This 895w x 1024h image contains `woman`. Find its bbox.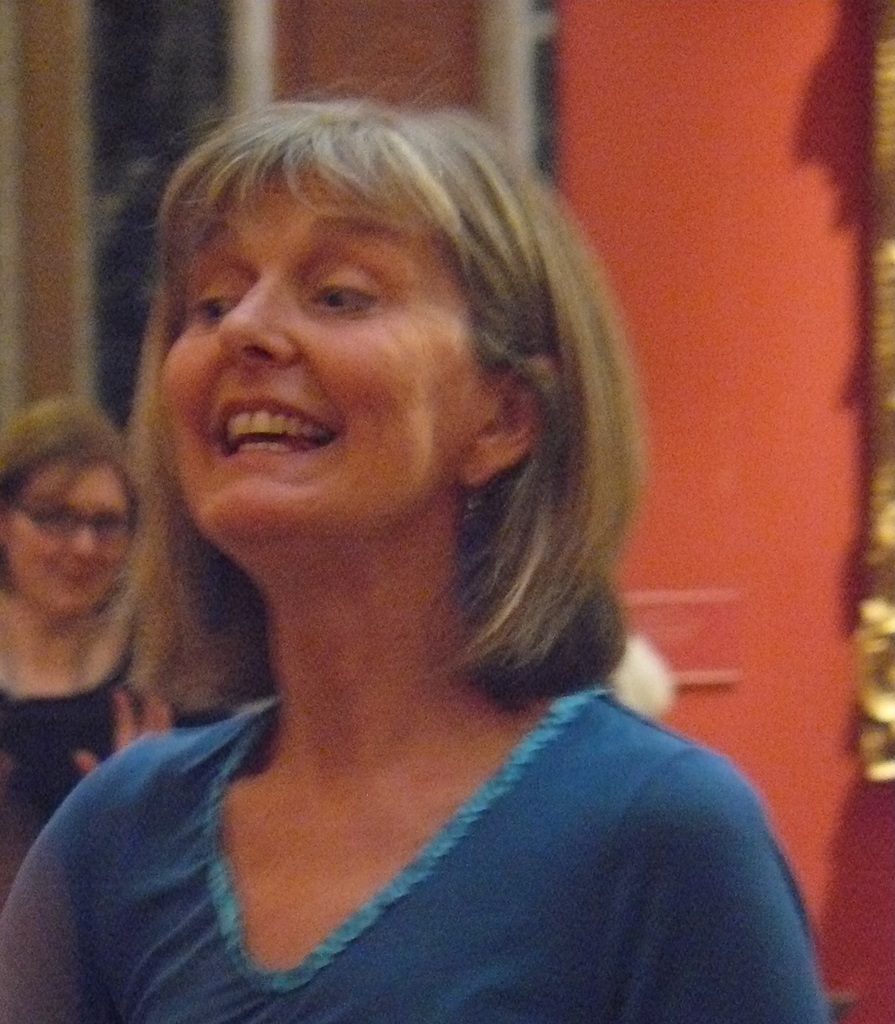
pyautogui.locateOnScreen(0, 397, 238, 877).
